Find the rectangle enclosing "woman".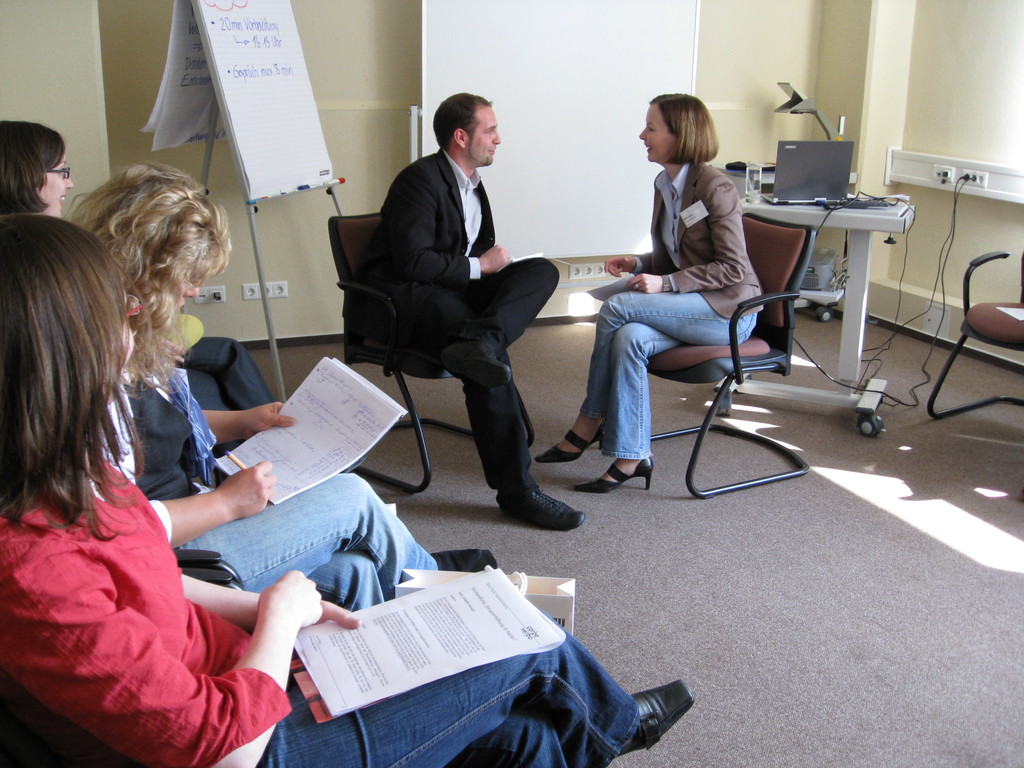
65:161:497:616.
